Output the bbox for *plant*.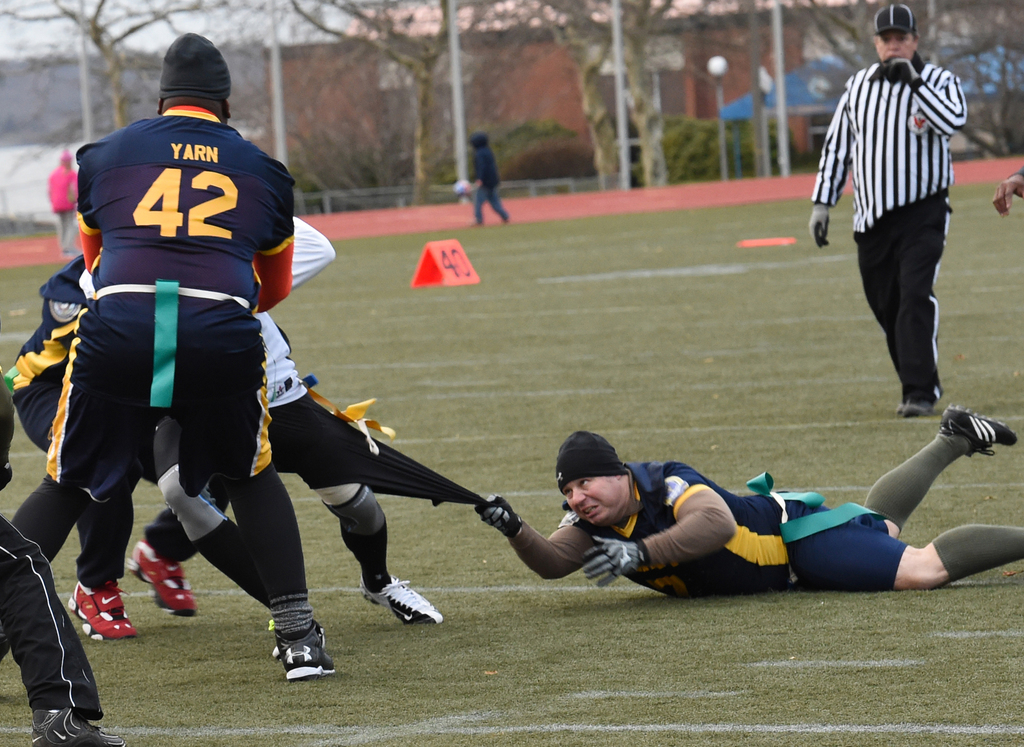
<box>0,241,98,373</box>.
